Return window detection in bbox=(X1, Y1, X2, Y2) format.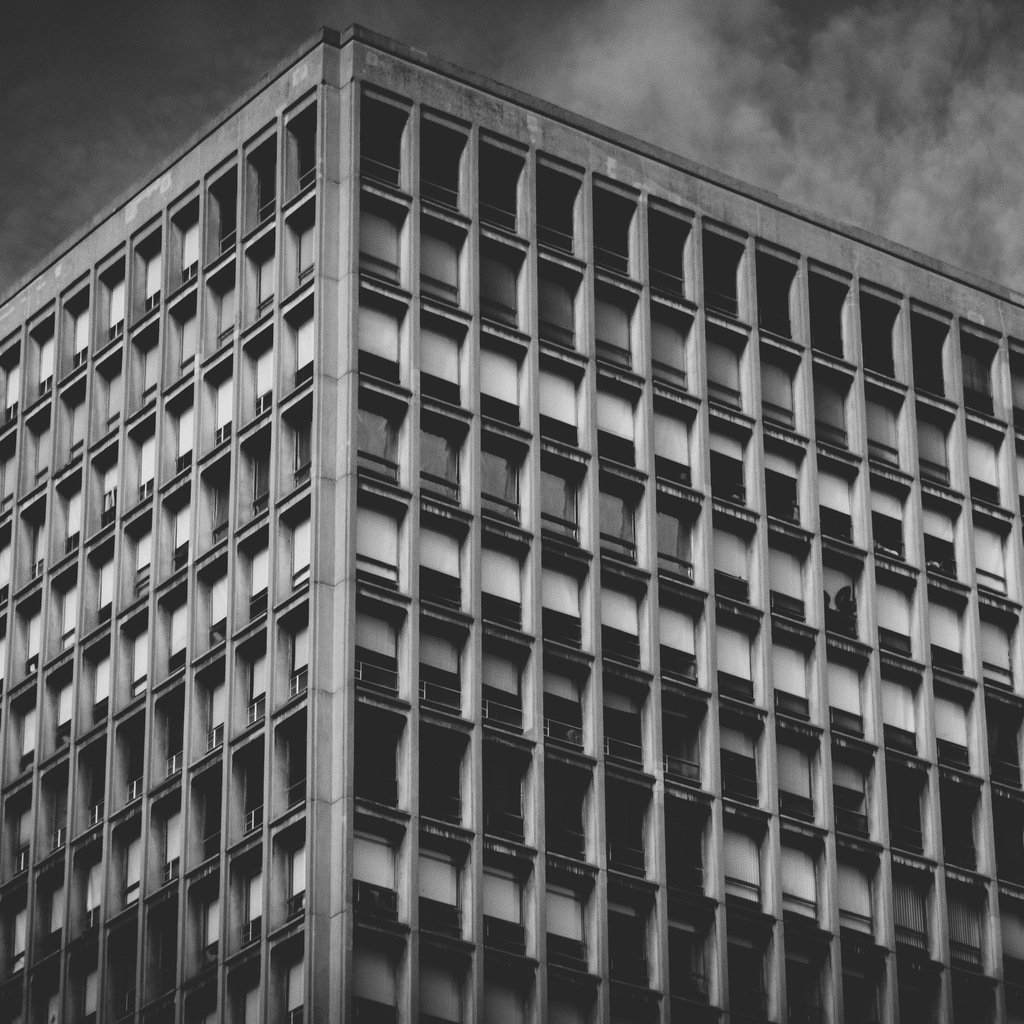
bbox=(419, 218, 462, 312).
